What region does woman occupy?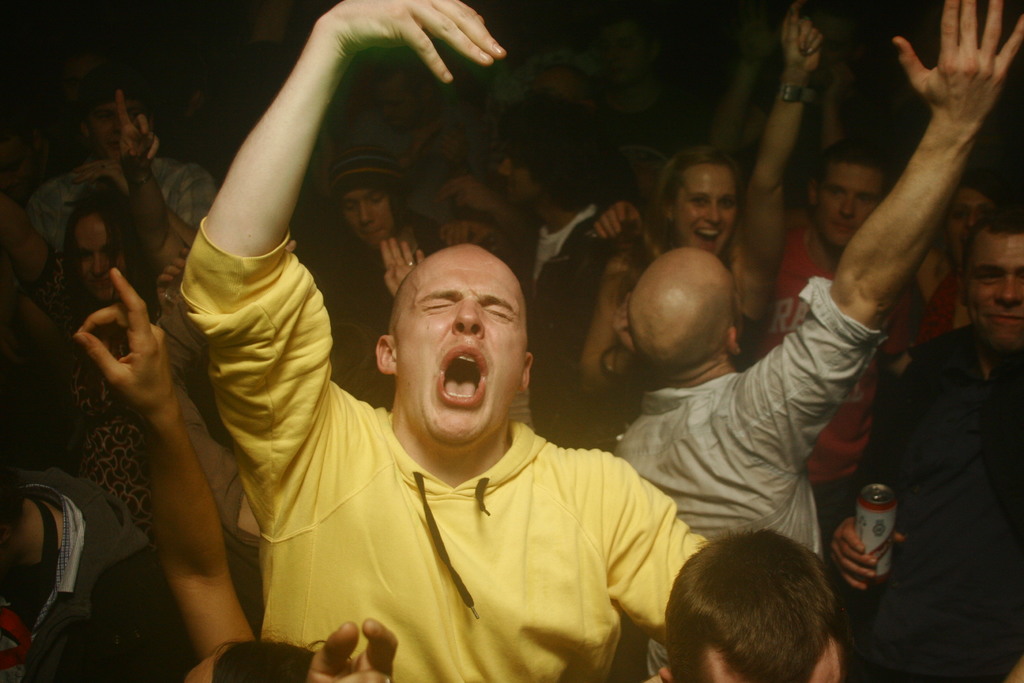
0, 91, 192, 539.
